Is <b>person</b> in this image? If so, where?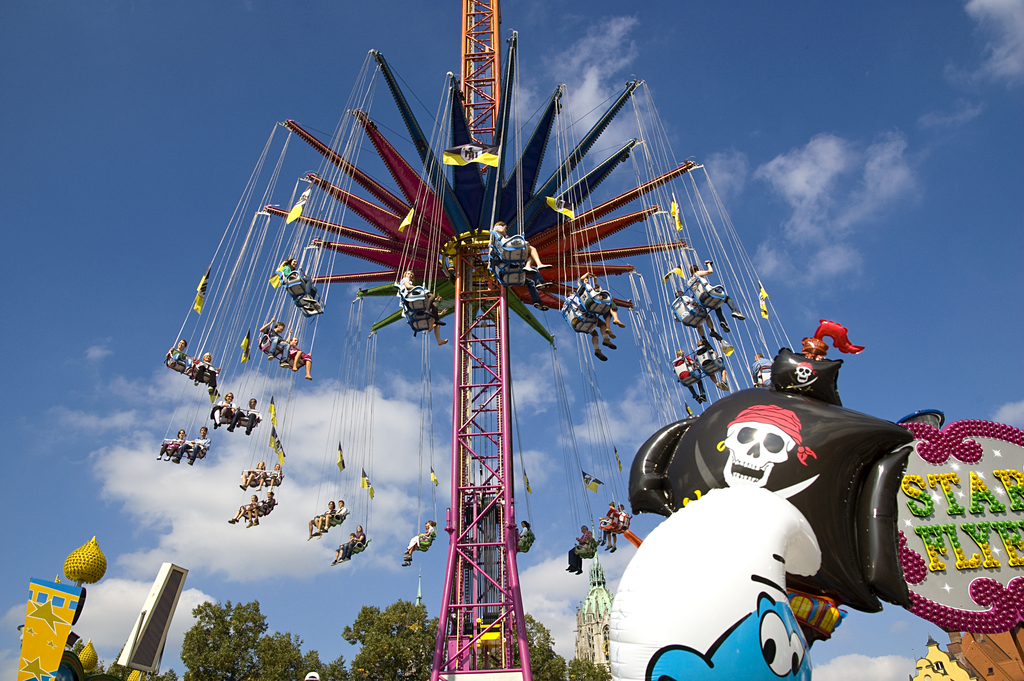
Yes, at bbox=[278, 256, 319, 305].
